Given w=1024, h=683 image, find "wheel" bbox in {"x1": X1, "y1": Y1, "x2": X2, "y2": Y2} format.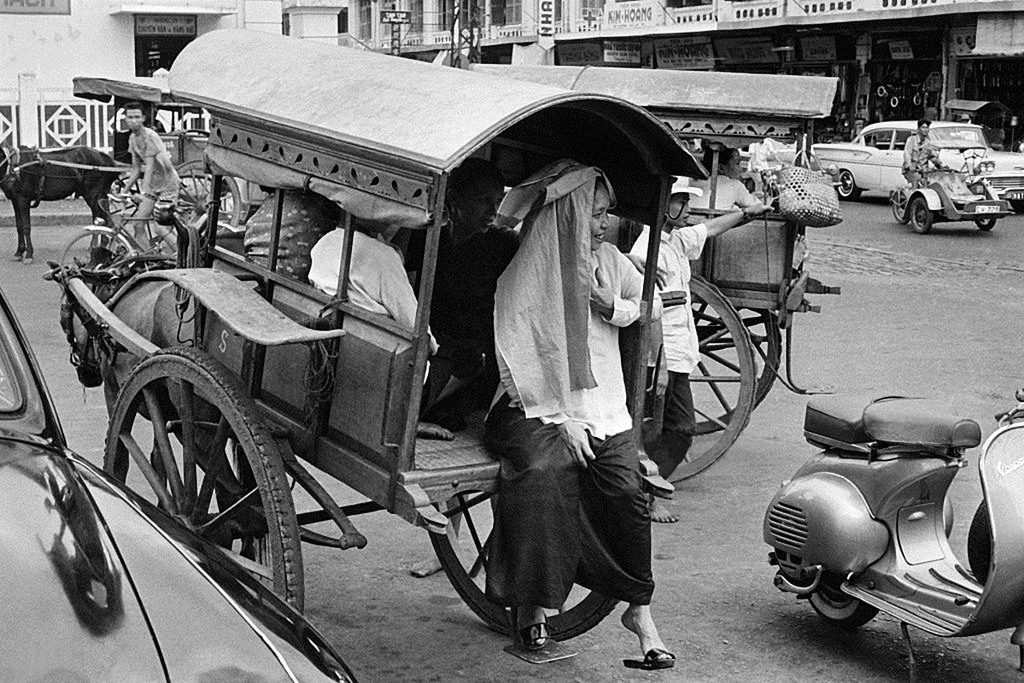
{"x1": 427, "y1": 489, "x2": 619, "y2": 643}.
